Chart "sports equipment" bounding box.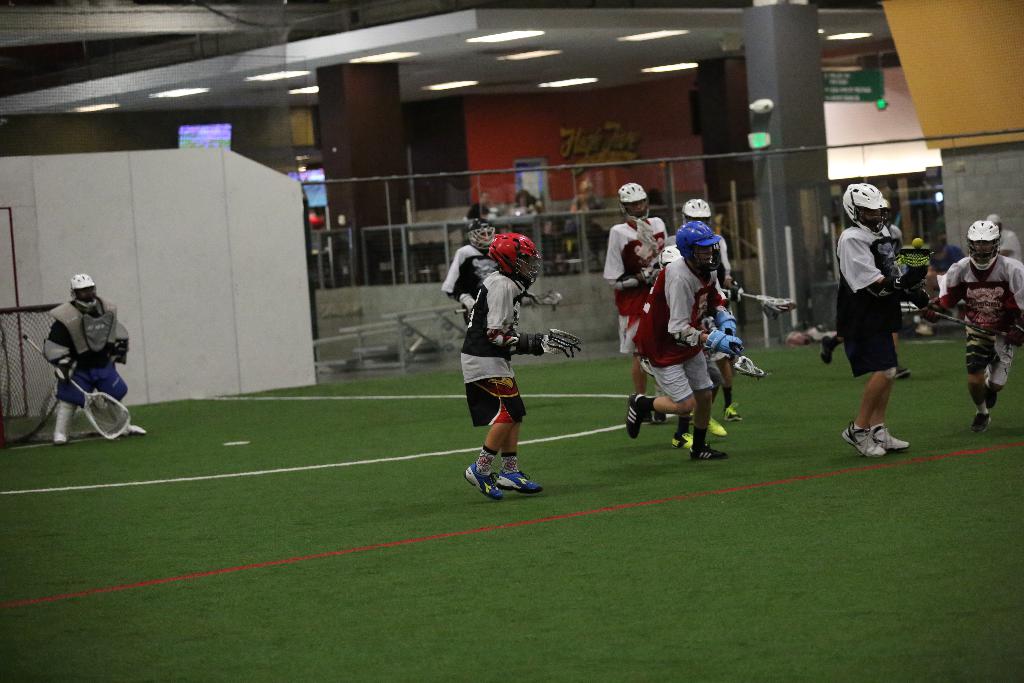
Charted: [x1=867, y1=422, x2=910, y2=454].
